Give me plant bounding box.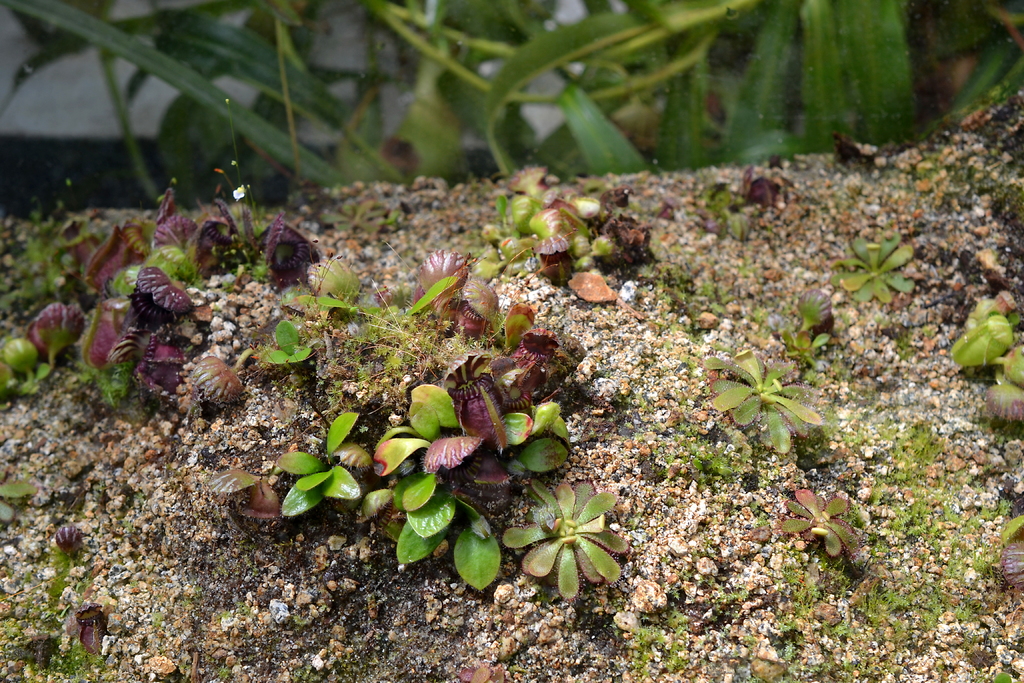
l=0, t=484, r=38, b=524.
